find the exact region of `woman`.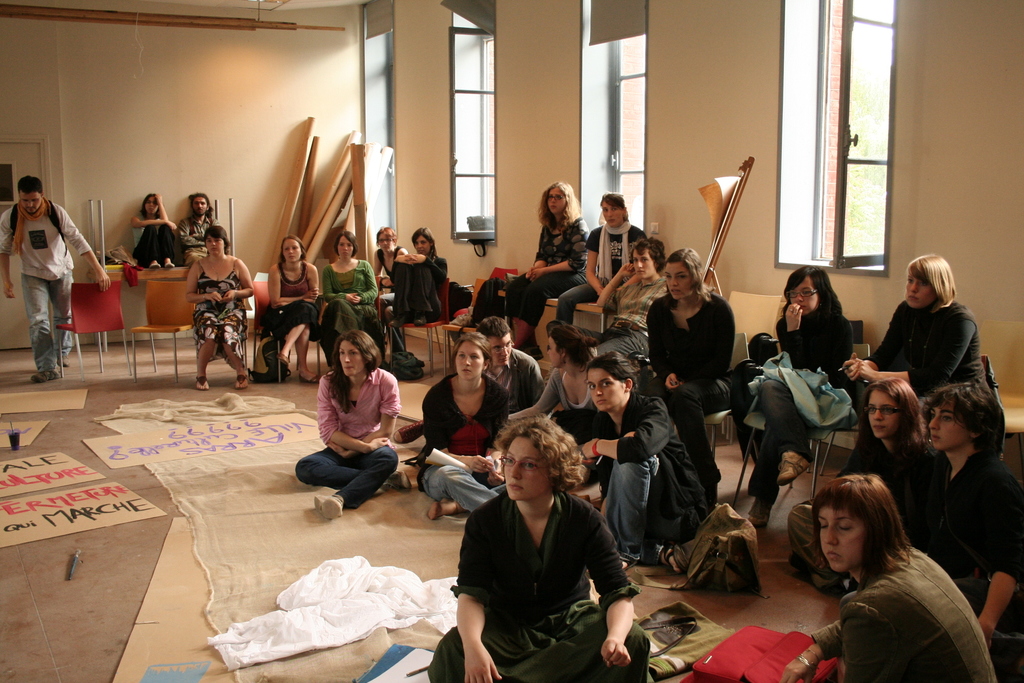
Exact region: locate(293, 330, 401, 518).
